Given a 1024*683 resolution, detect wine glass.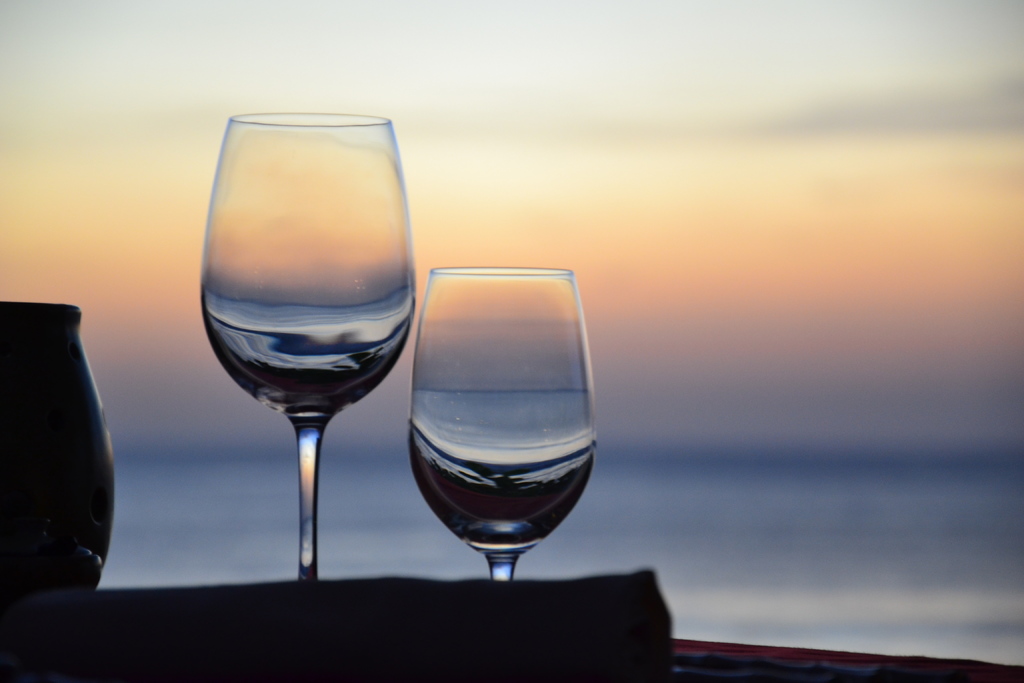
[199, 117, 416, 578].
